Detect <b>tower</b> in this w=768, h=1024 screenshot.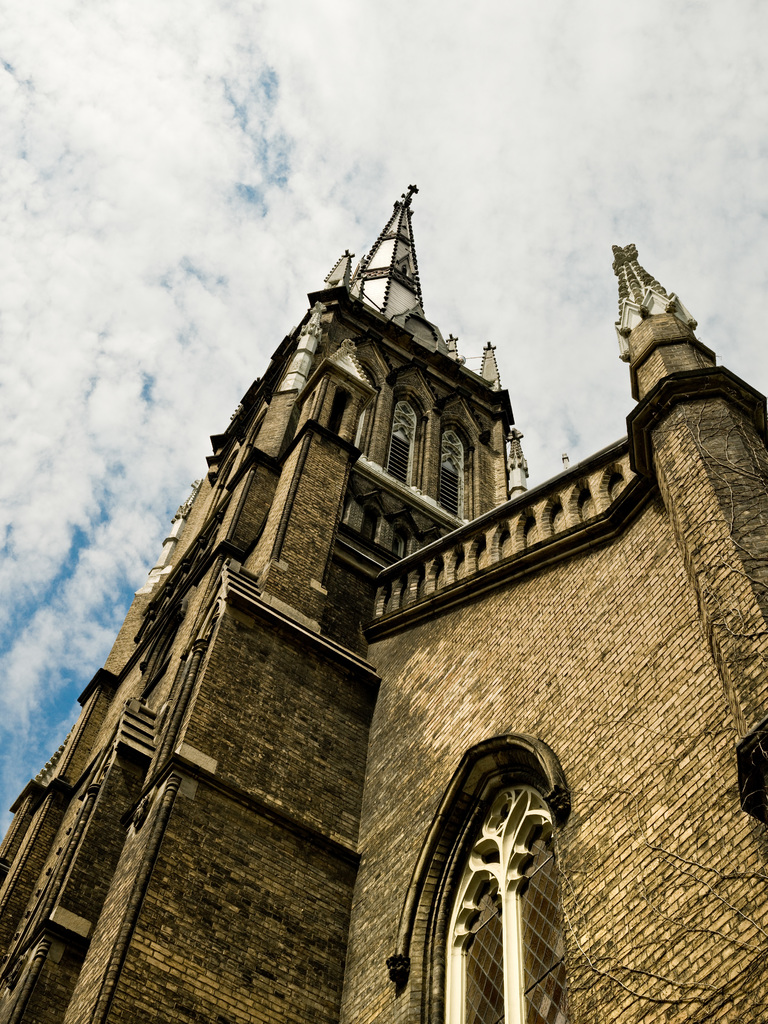
Detection: l=0, t=181, r=767, b=1023.
